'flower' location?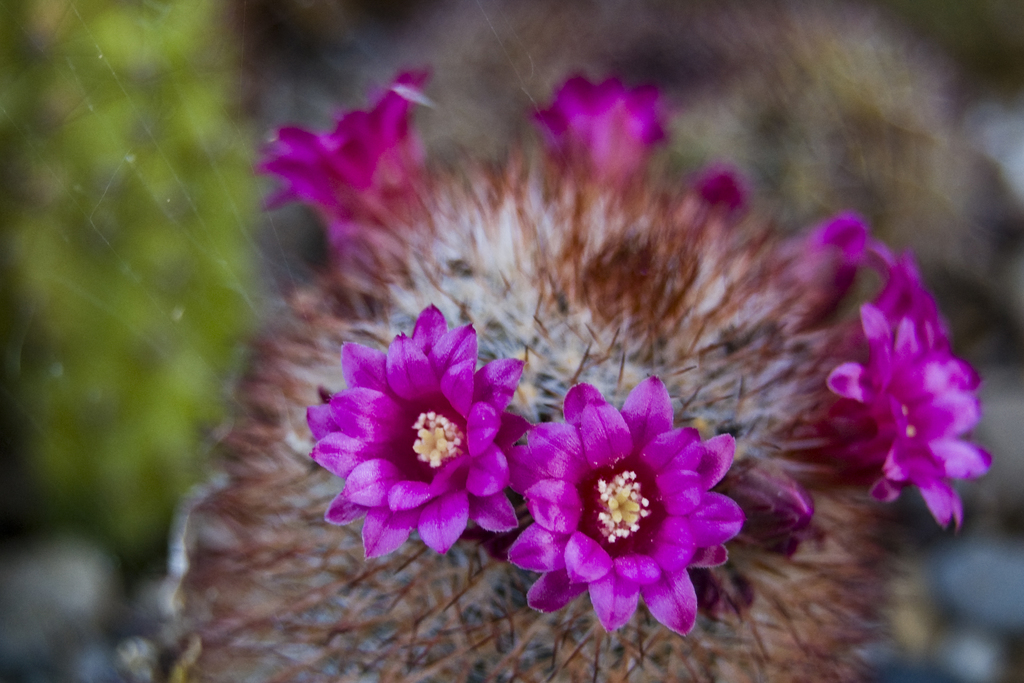
crop(811, 207, 882, 294)
